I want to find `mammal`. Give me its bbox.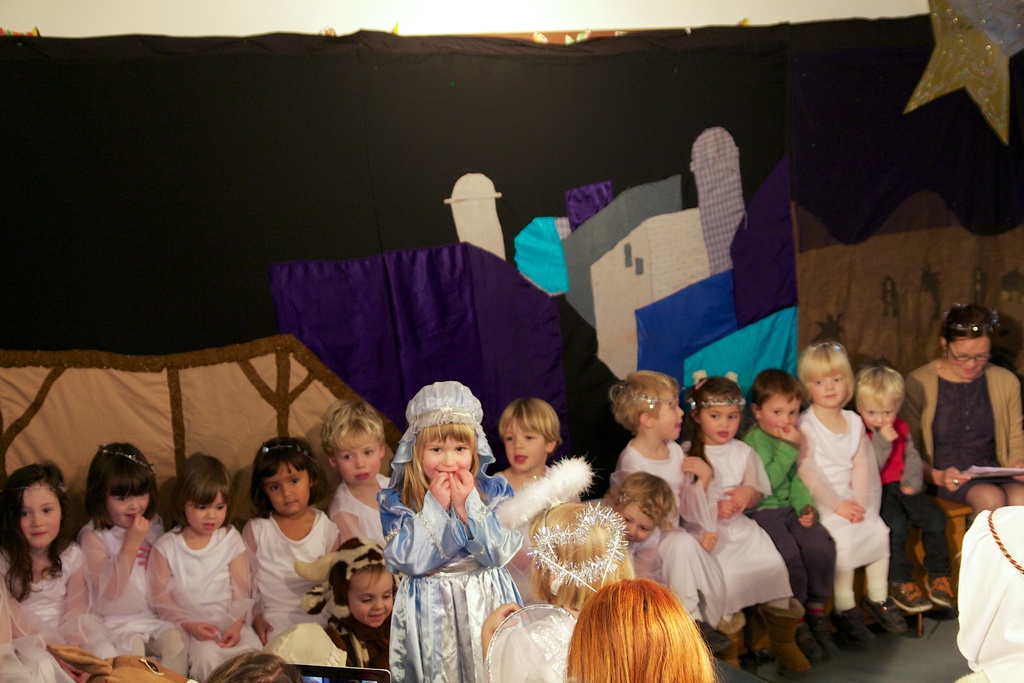
select_region(735, 367, 838, 651).
